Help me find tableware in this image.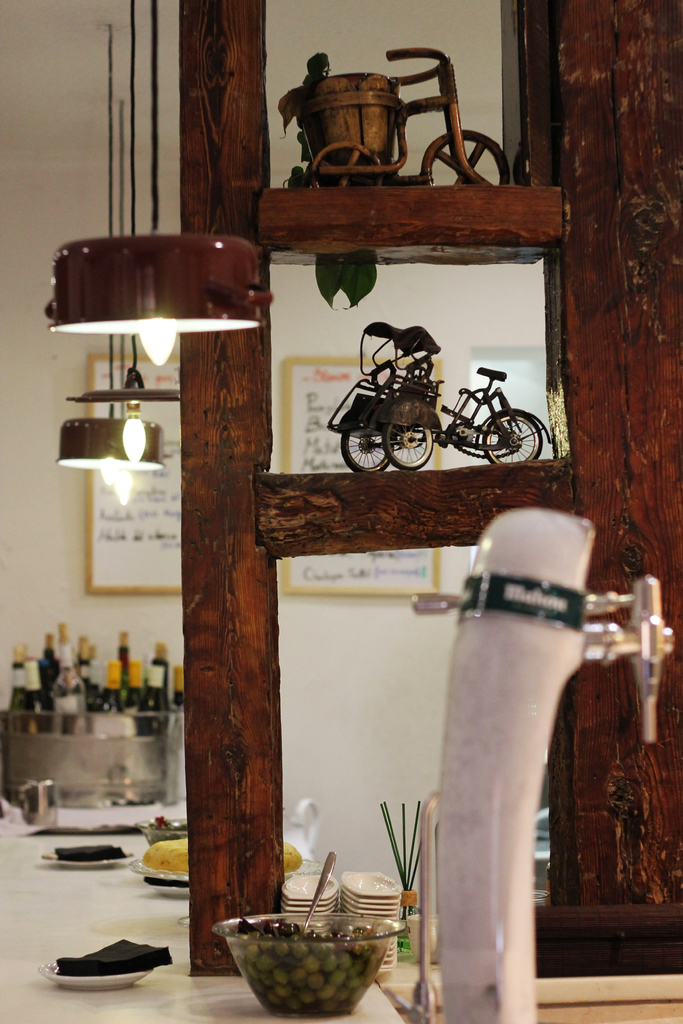
Found it: <region>197, 909, 400, 1023</region>.
